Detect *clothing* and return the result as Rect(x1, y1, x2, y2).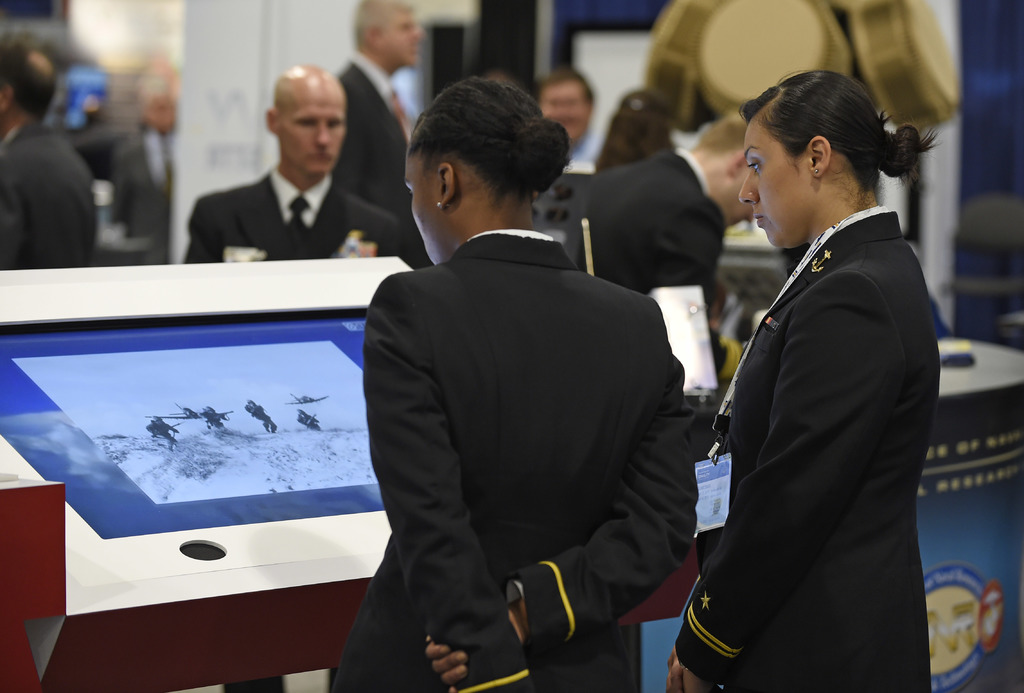
Rect(330, 52, 434, 275).
